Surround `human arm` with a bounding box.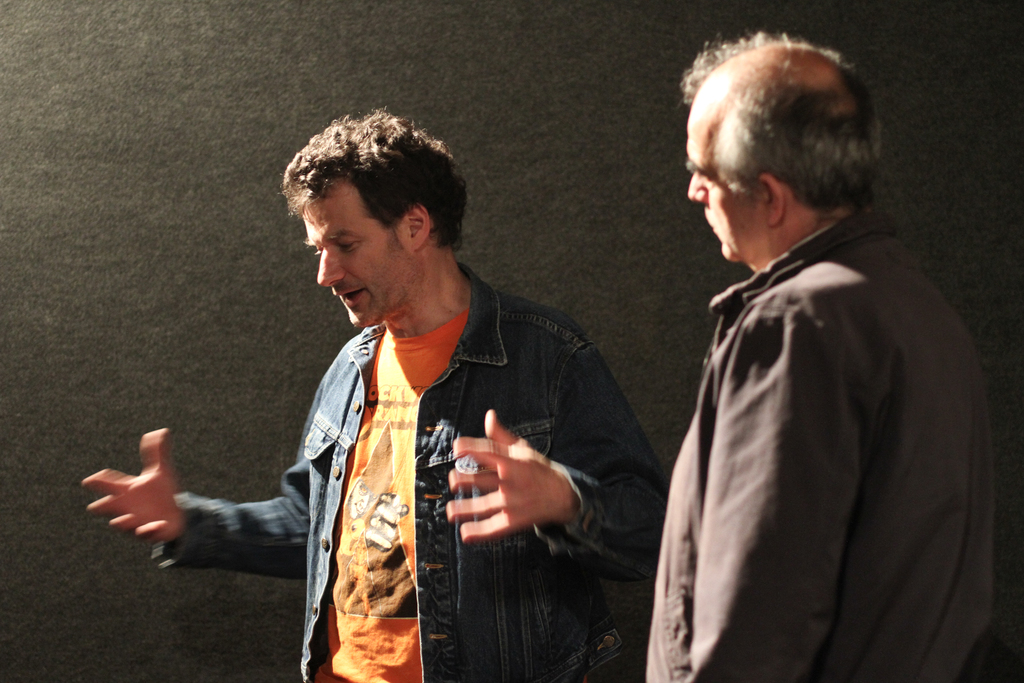
<box>671,296,859,682</box>.
